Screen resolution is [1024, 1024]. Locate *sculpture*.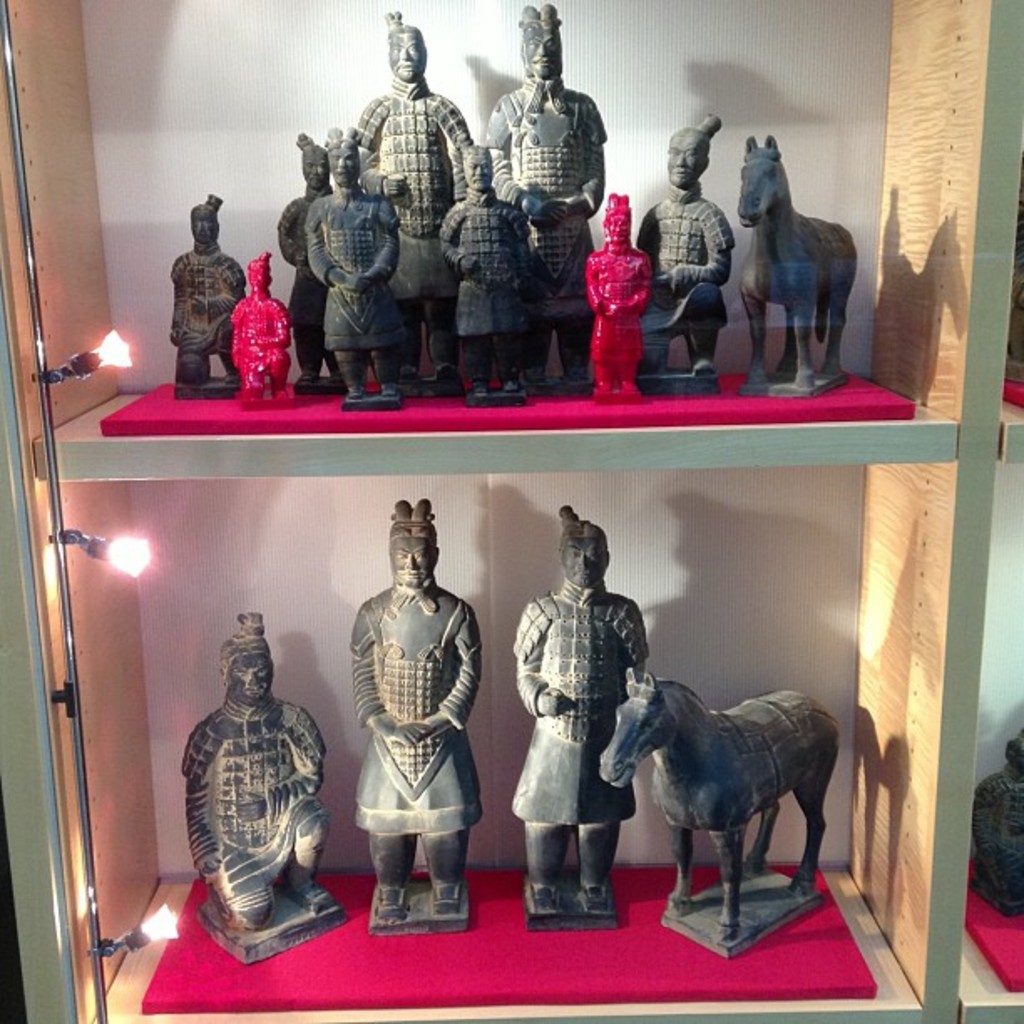
l=581, t=196, r=651, b=407.
